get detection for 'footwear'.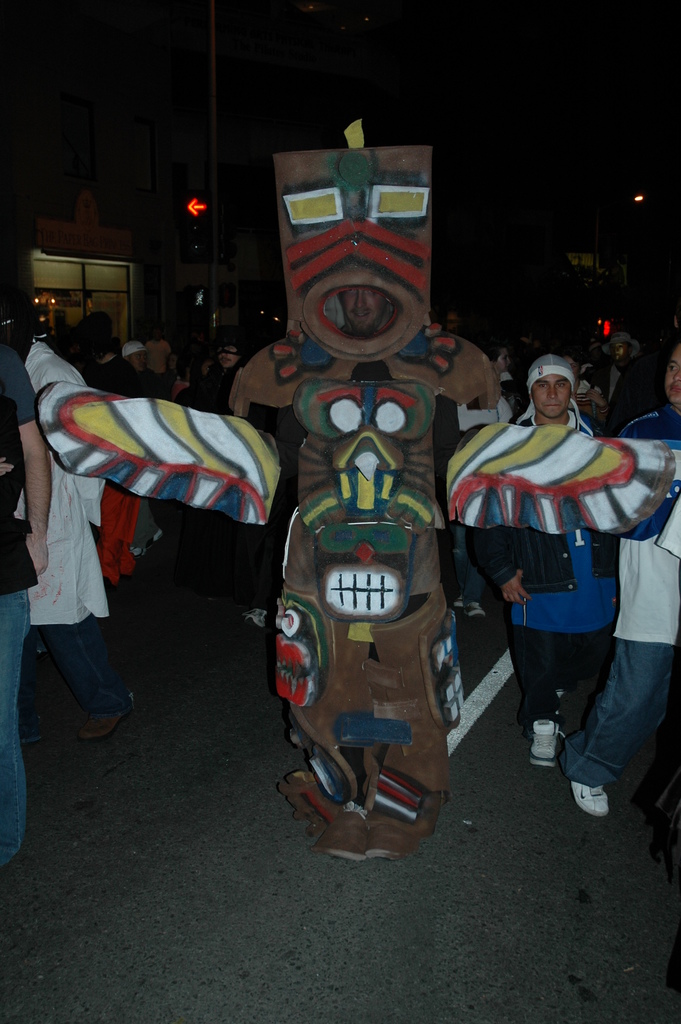
Detection: <bbox>129, 545, 144, 559</bbox>.
